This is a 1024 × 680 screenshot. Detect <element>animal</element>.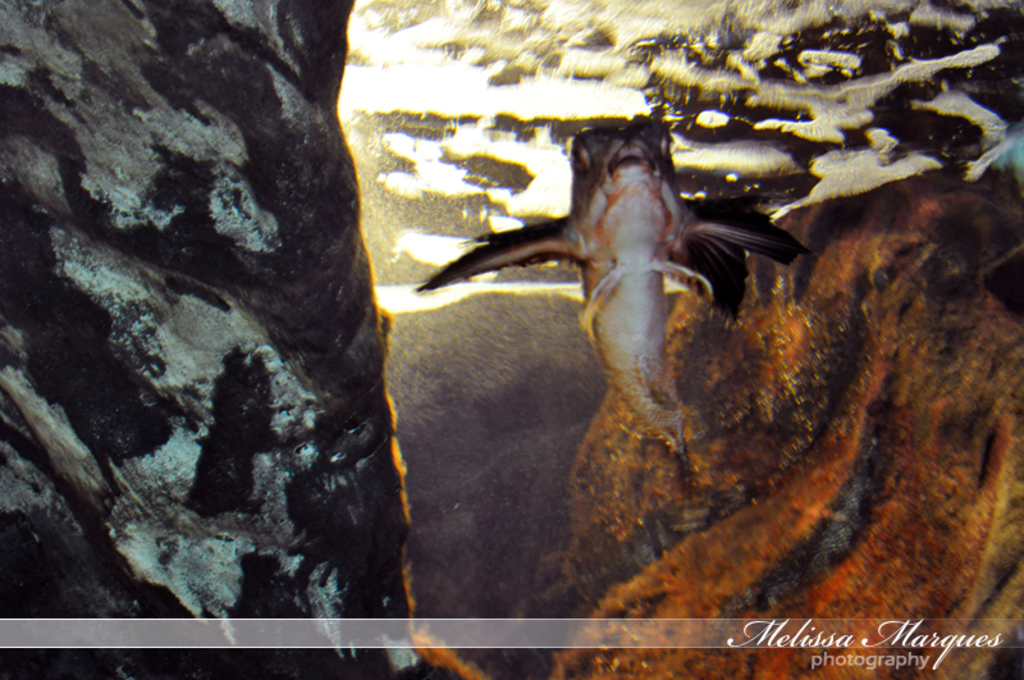
left=416, top=108, right=818, bottom=443.
